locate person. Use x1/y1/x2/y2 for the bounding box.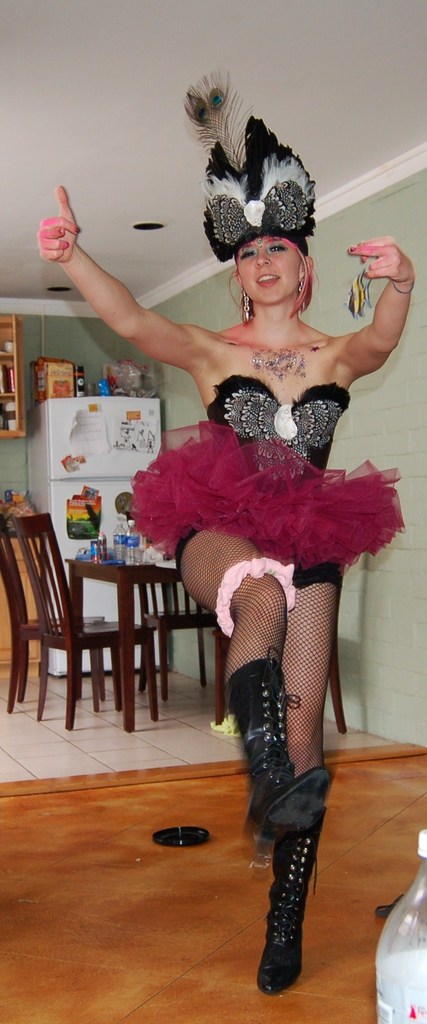
32/113/412/998.
